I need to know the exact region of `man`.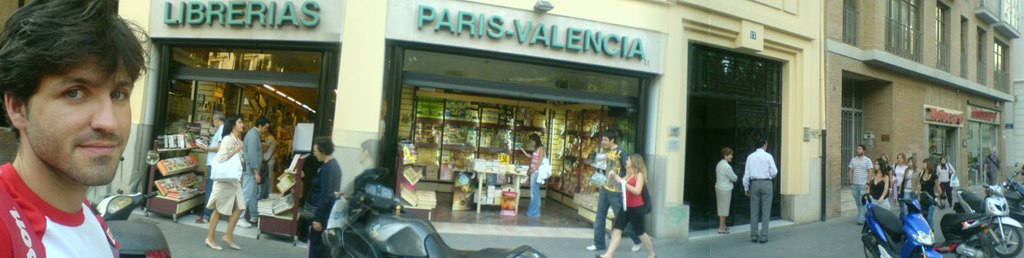
Region: select_region(194, 112, 224, 224).
